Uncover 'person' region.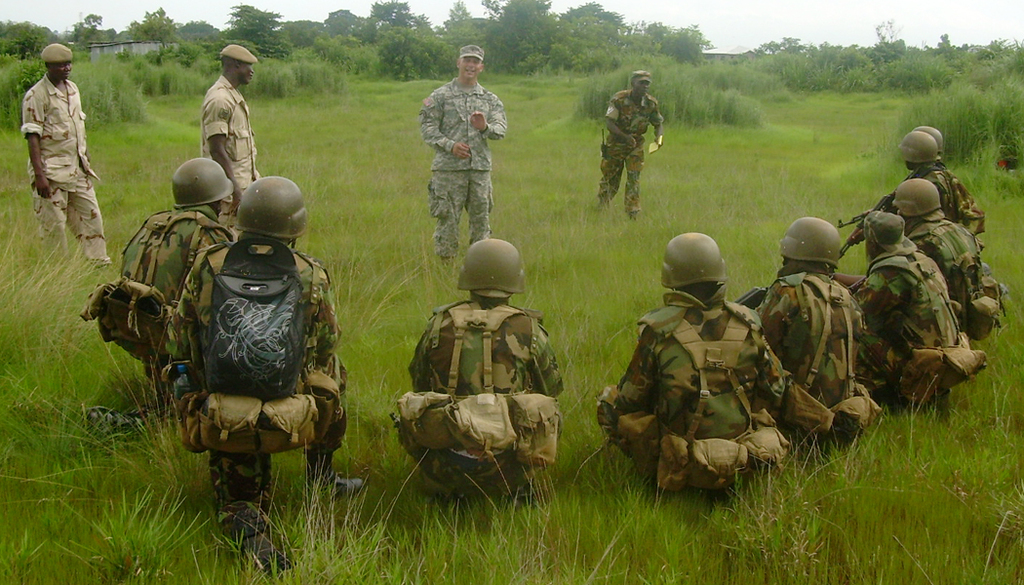
Uncovered: [x1=22, y1=34, x2=92, y2=279].
